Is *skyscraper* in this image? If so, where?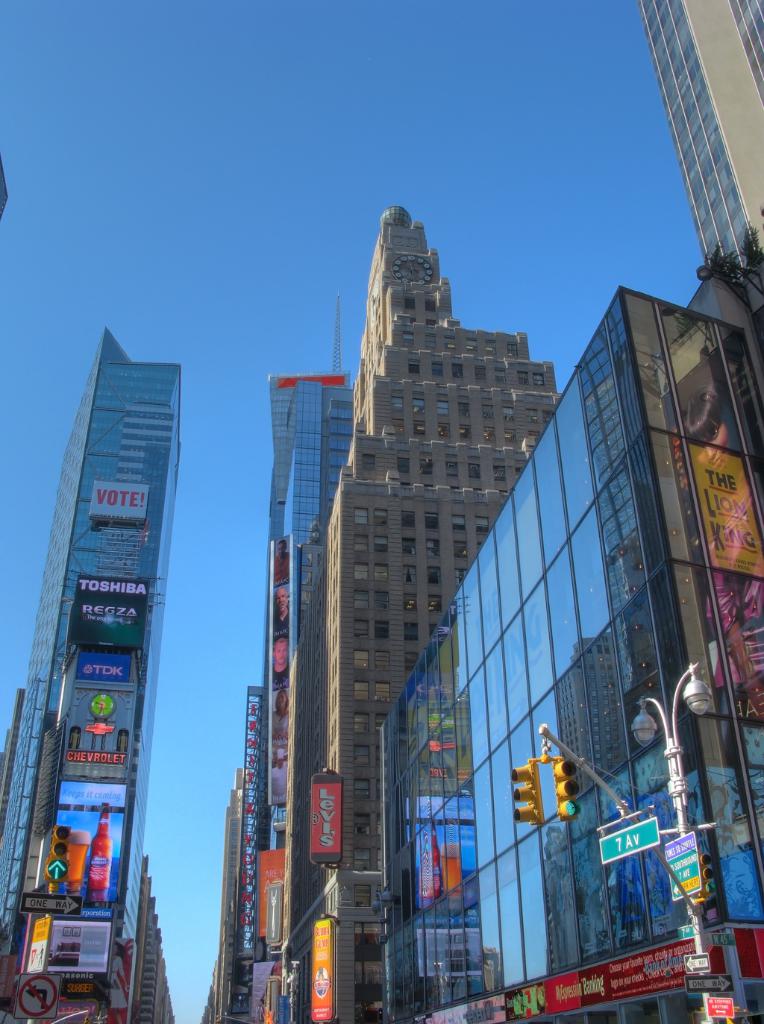
Yes, at [left=630, top=0, right=763, bottom=315].
